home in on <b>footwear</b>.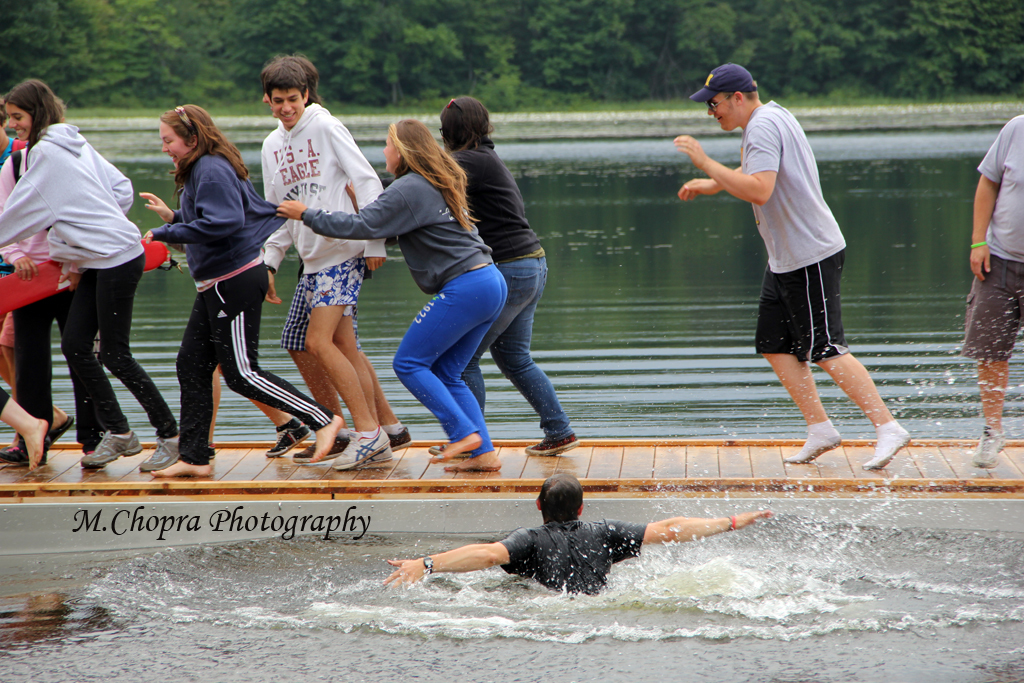
Homed in at [336,437,388,466].
